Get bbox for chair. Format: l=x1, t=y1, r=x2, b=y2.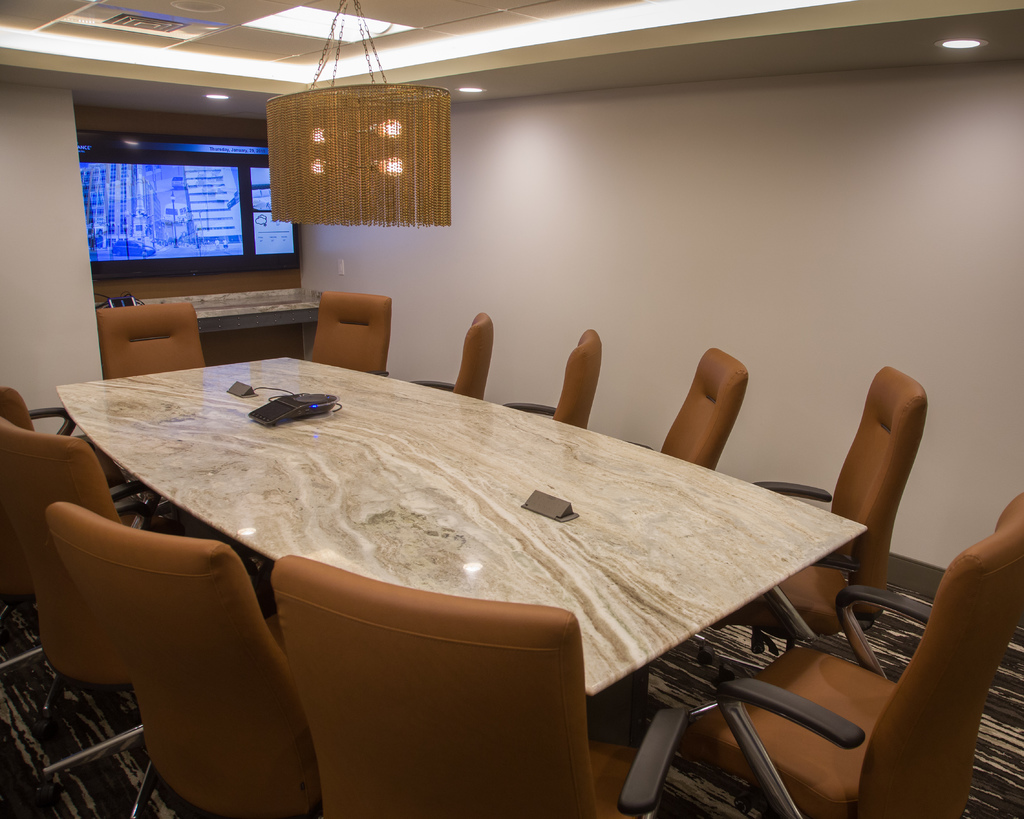
l=45, t=500, r=321, b=818.
